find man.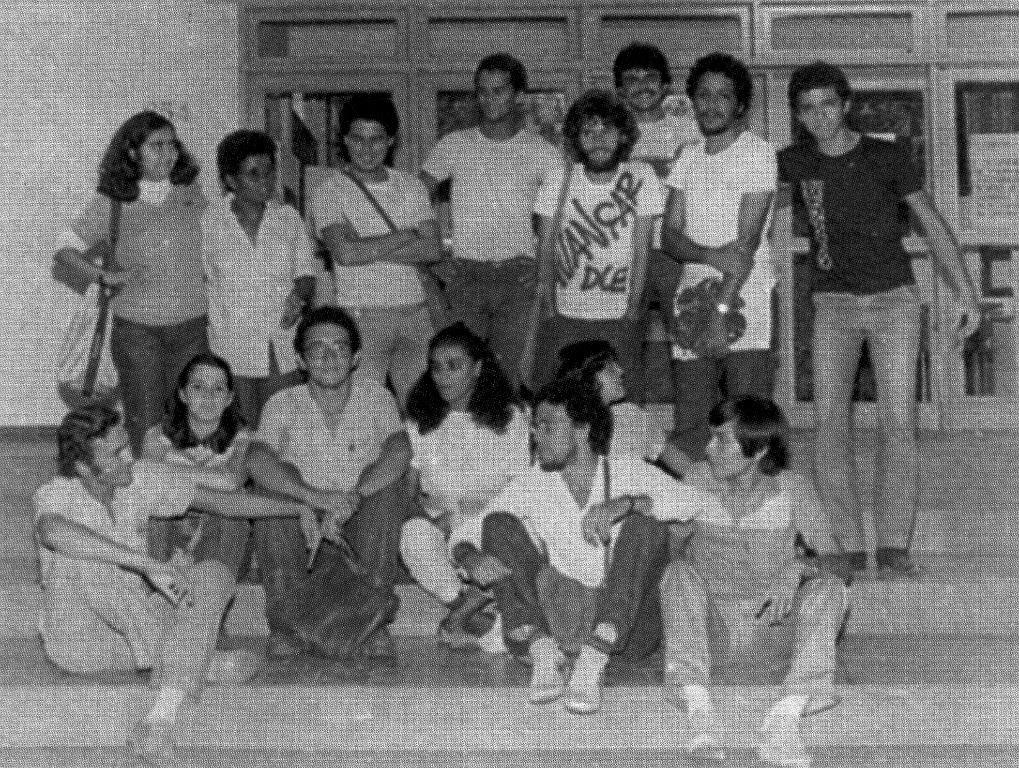
<box>189,136,318,402</box>.
